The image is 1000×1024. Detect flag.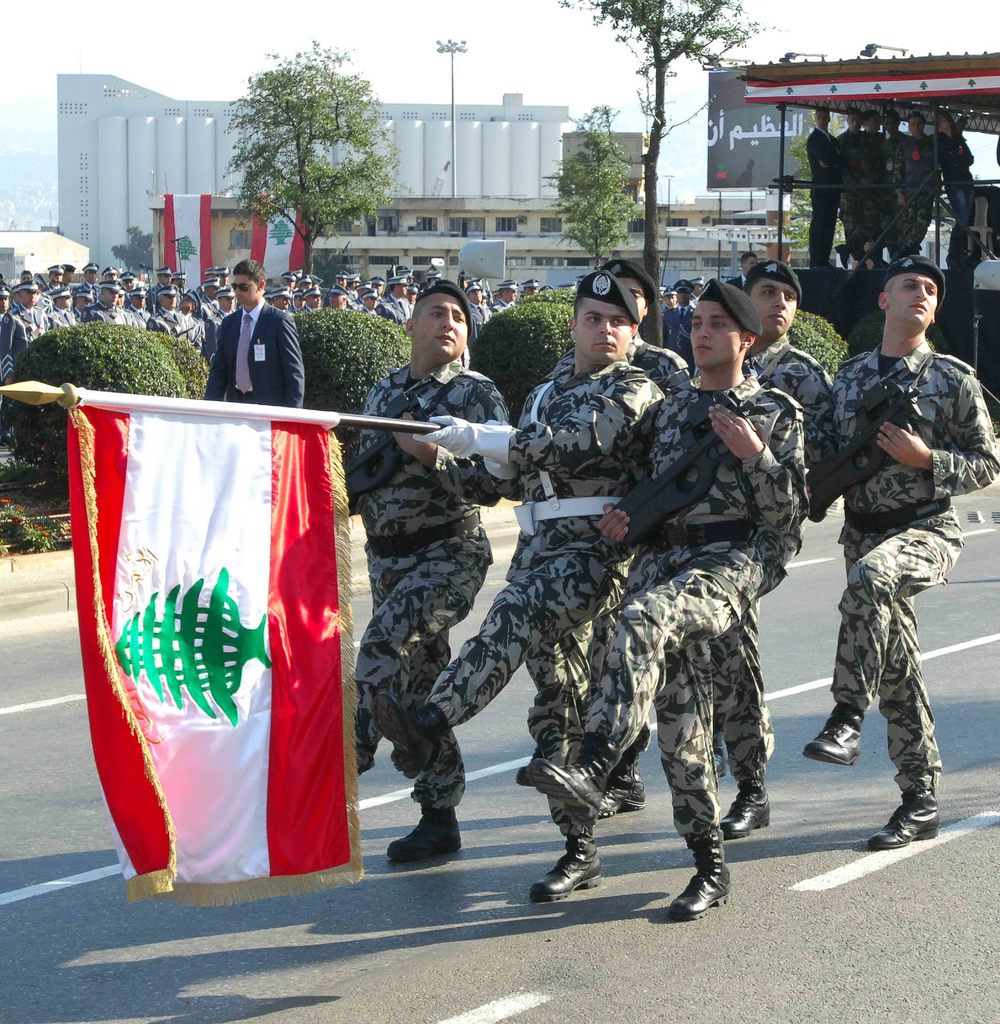
Detection: {"left": 79, "top": 374, "right": 377, "bottom": 910}.
